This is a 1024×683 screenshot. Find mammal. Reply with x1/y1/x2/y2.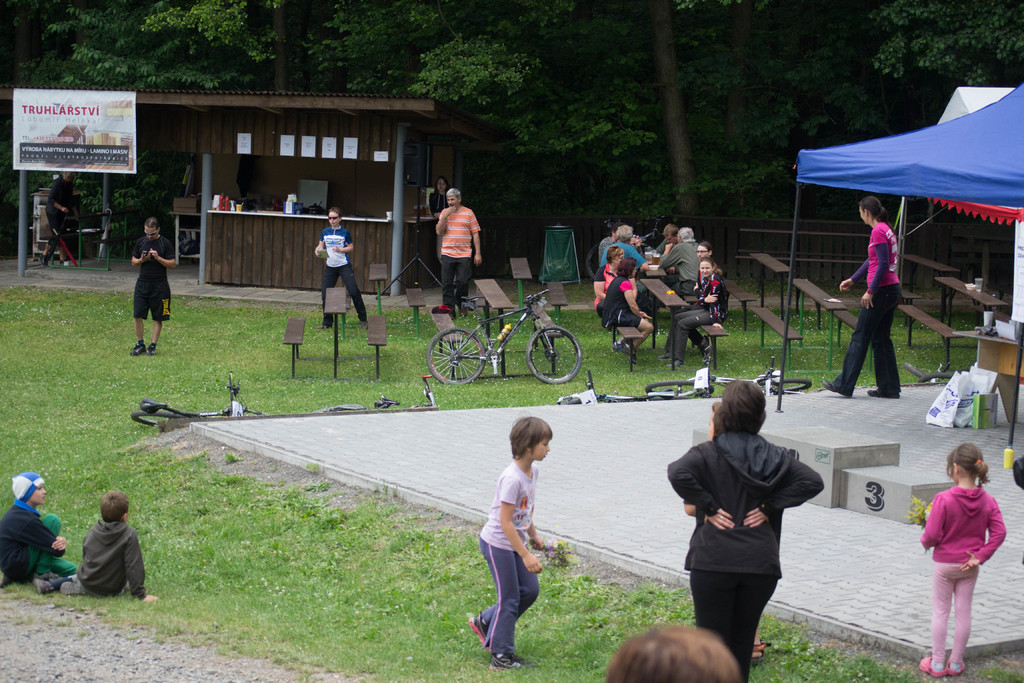
680/399/772/663.
